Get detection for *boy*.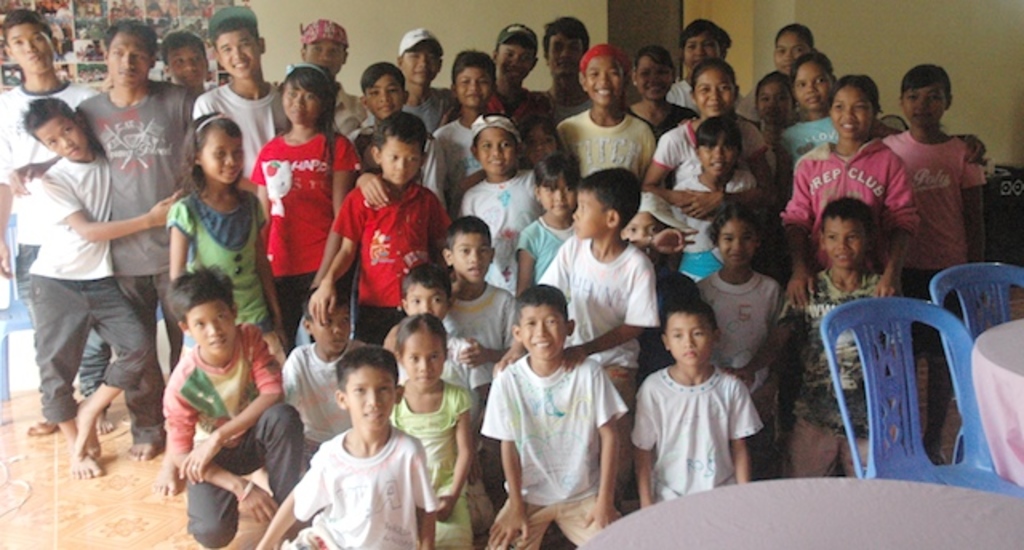
Detection: BBox(285, 283, 381, 478).
